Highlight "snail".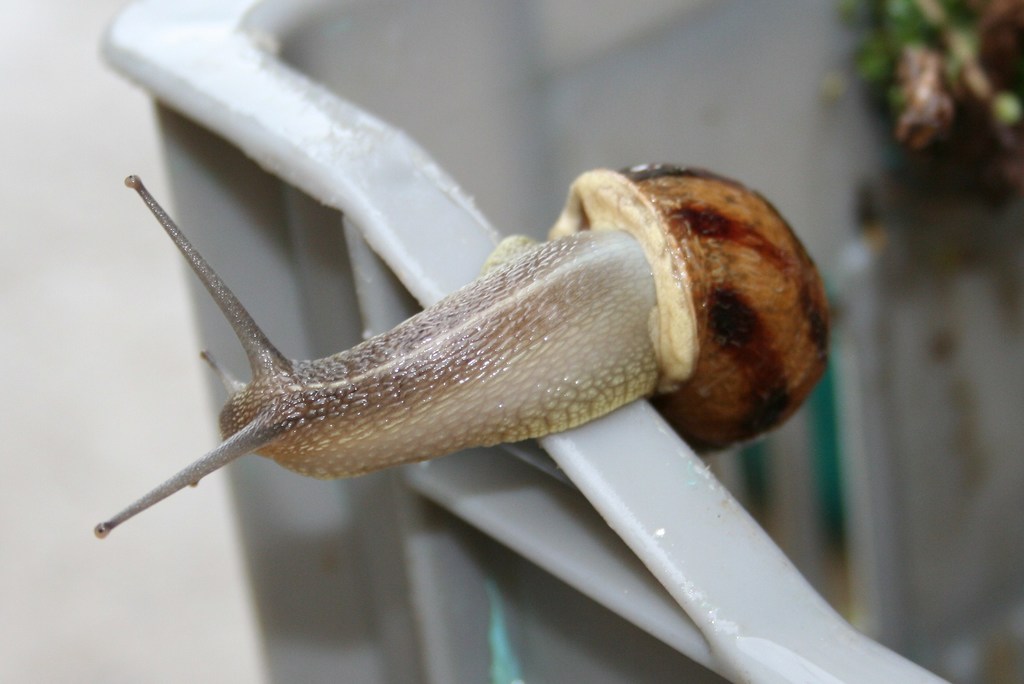
Highlighted region: [x1=89, y1=158, x2=829, y2=541].
